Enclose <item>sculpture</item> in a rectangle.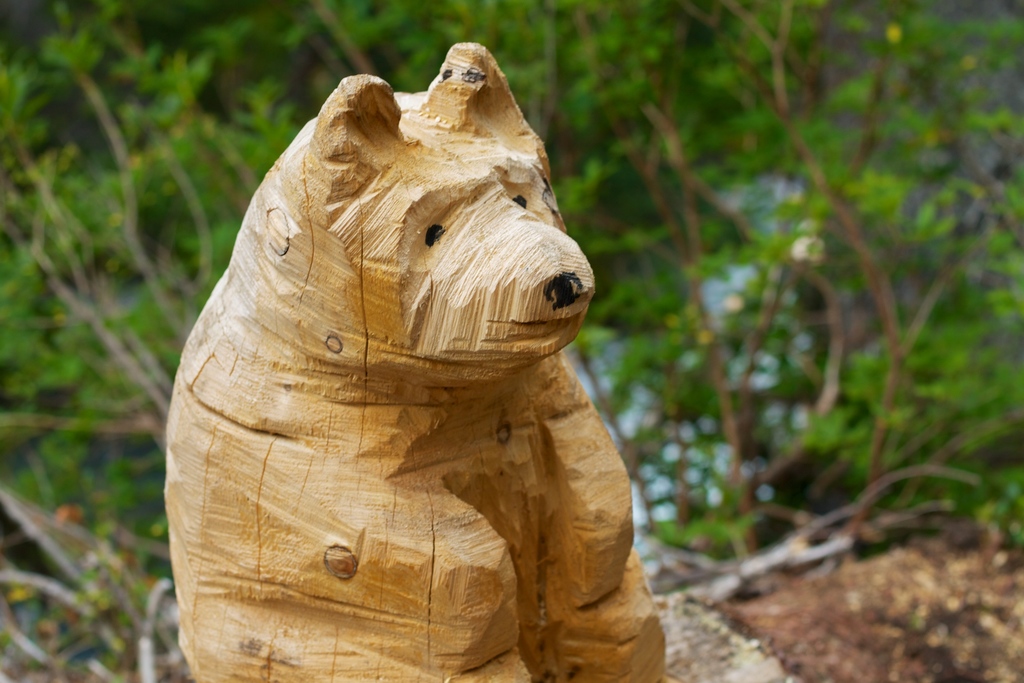
150 48 632 659.
